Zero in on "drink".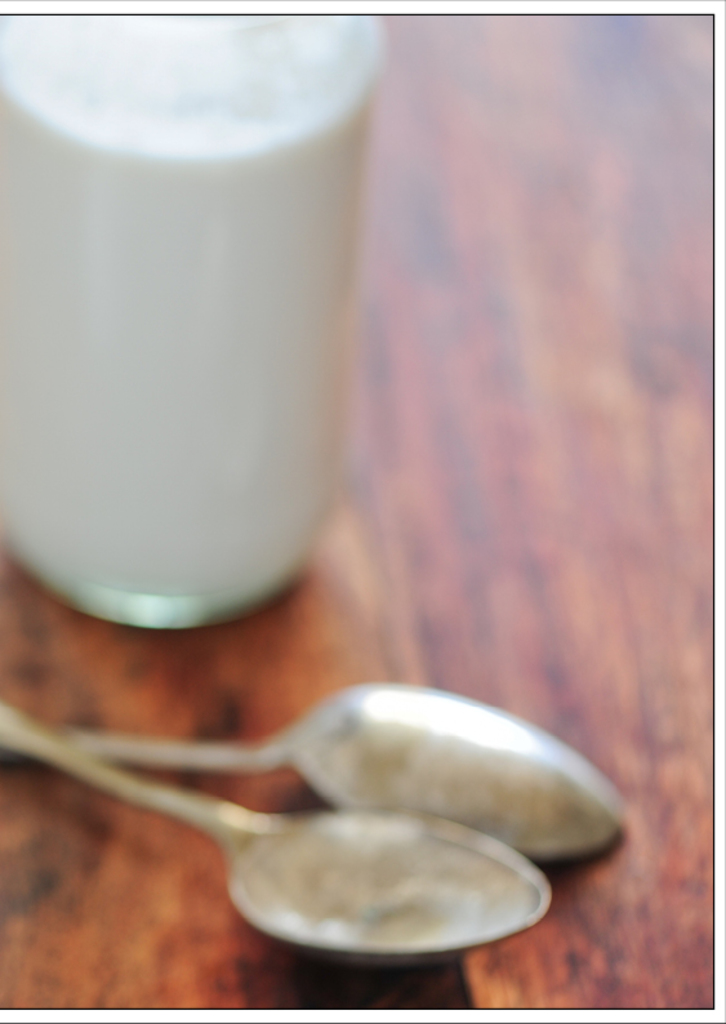
Zeroed in: Rect(6, 61, 391, 645).
